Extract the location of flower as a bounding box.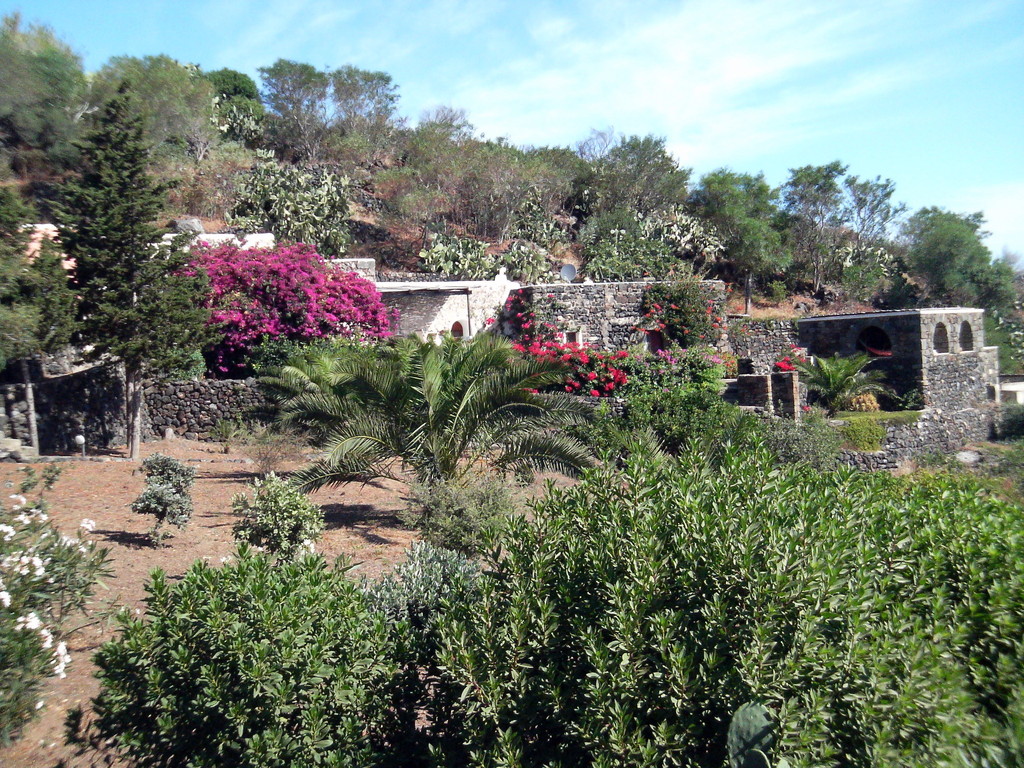
0:523:12:540.
